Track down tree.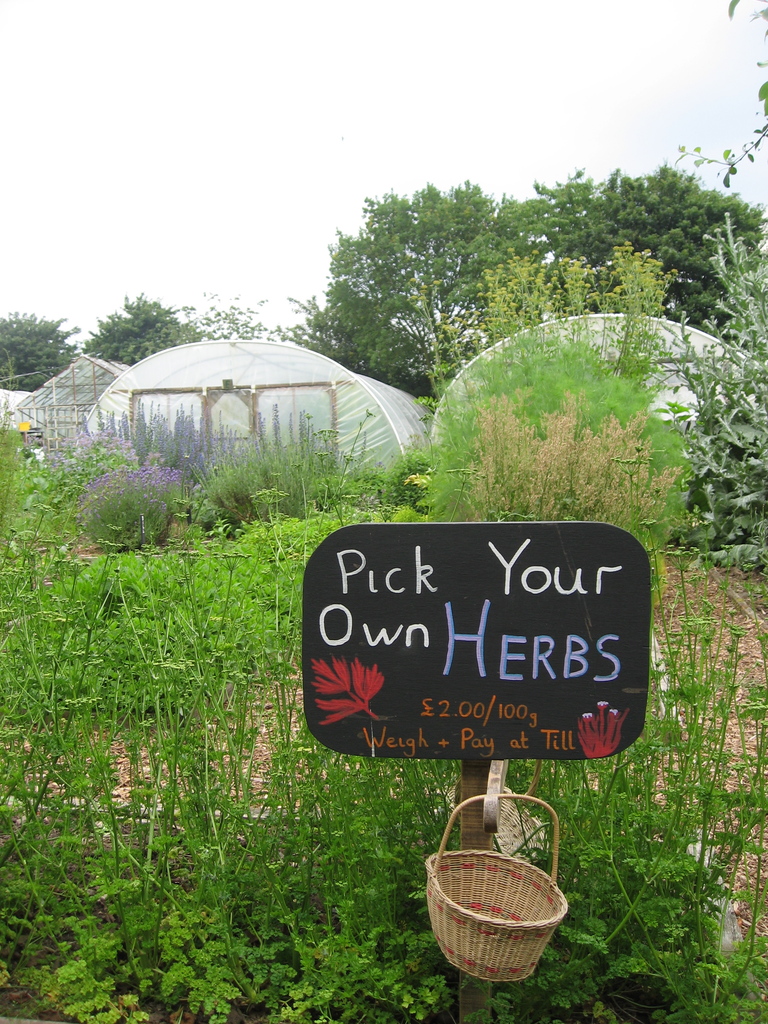
Tracked to {"left": 647, "top": 209, "right": 767, "bottom": 589}.
